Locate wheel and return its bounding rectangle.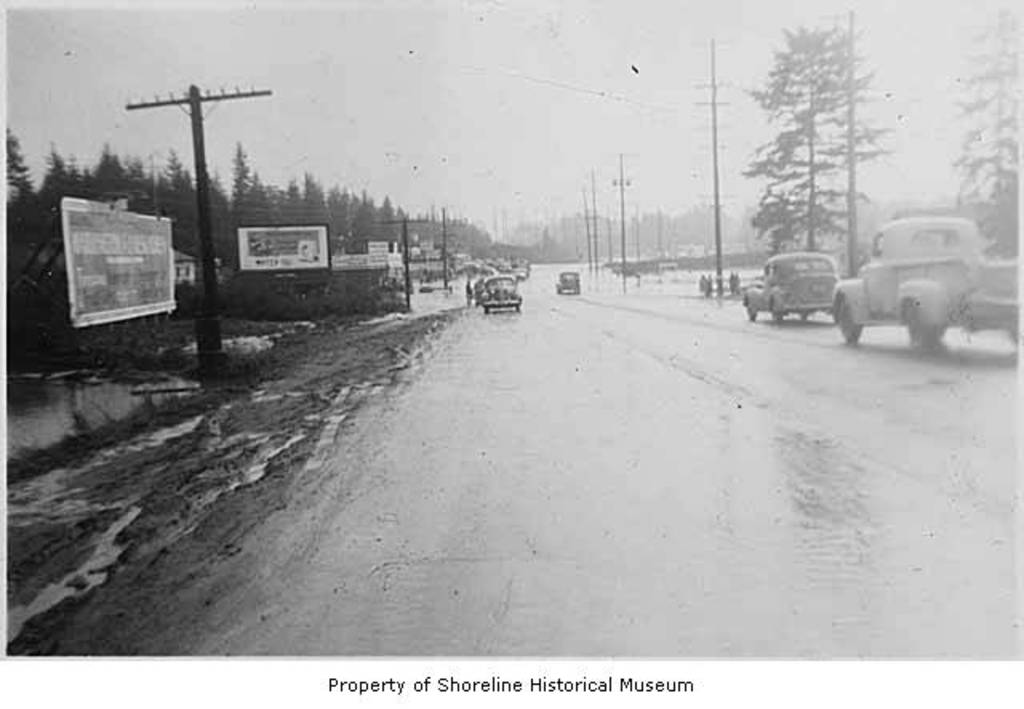
(x1=749, y1=302, x2=752, y2=317).
